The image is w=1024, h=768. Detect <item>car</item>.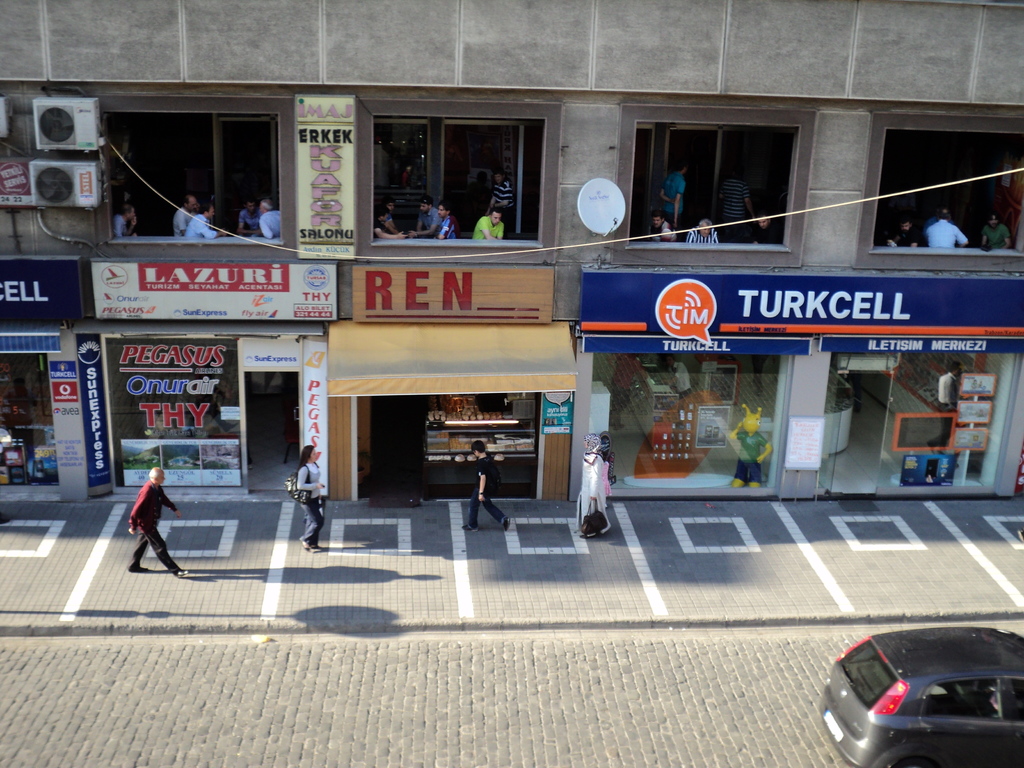
Detection: [819,627,1023,767].
